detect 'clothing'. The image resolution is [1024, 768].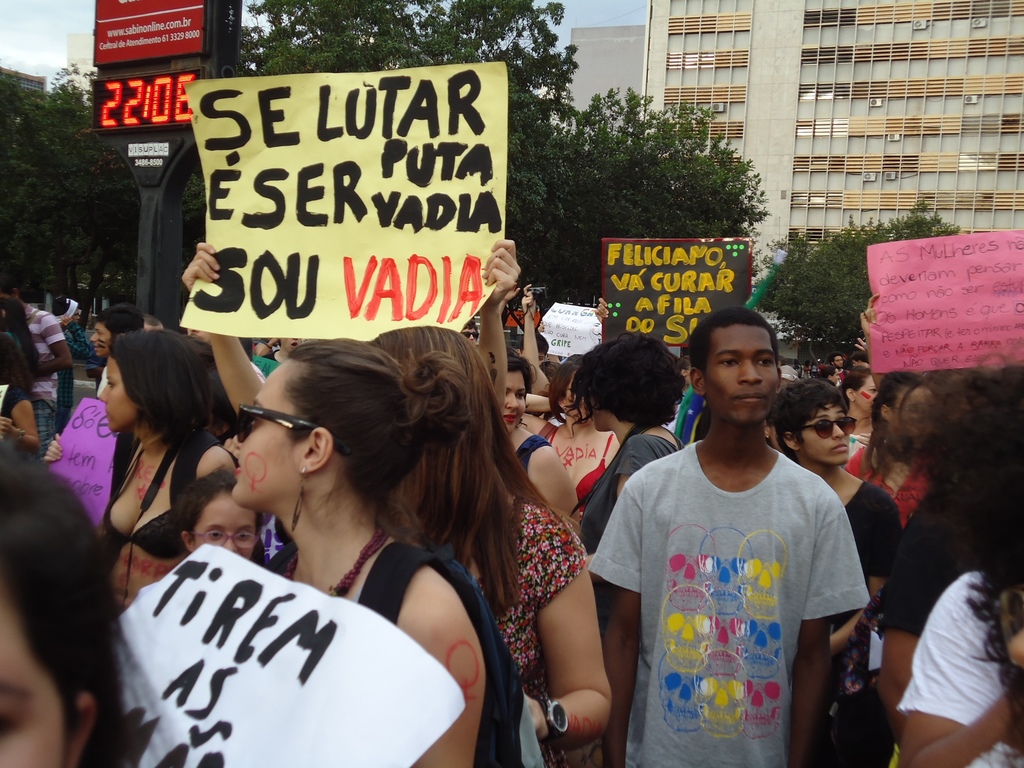
103, 431, 211, 556.
